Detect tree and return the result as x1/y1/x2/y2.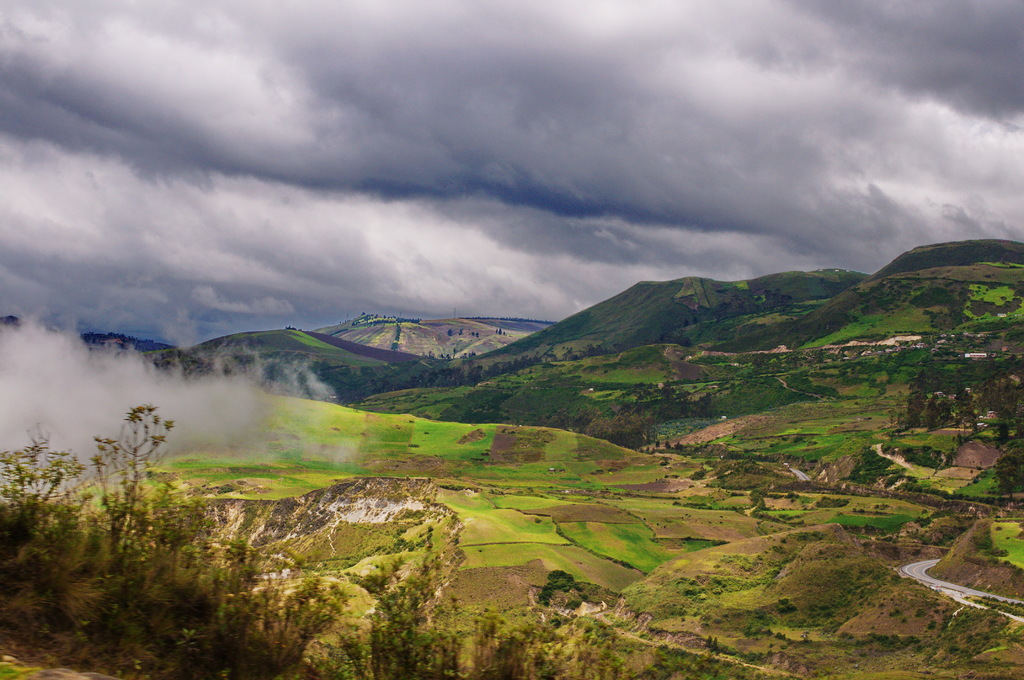
927/397/943/433.
